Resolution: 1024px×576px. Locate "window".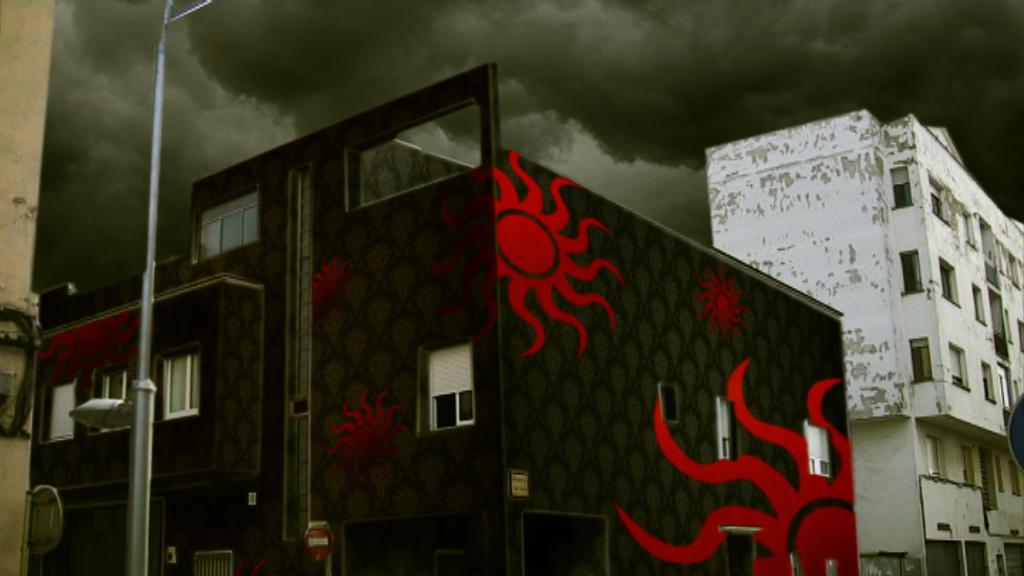
929, 171, 948, 230.
